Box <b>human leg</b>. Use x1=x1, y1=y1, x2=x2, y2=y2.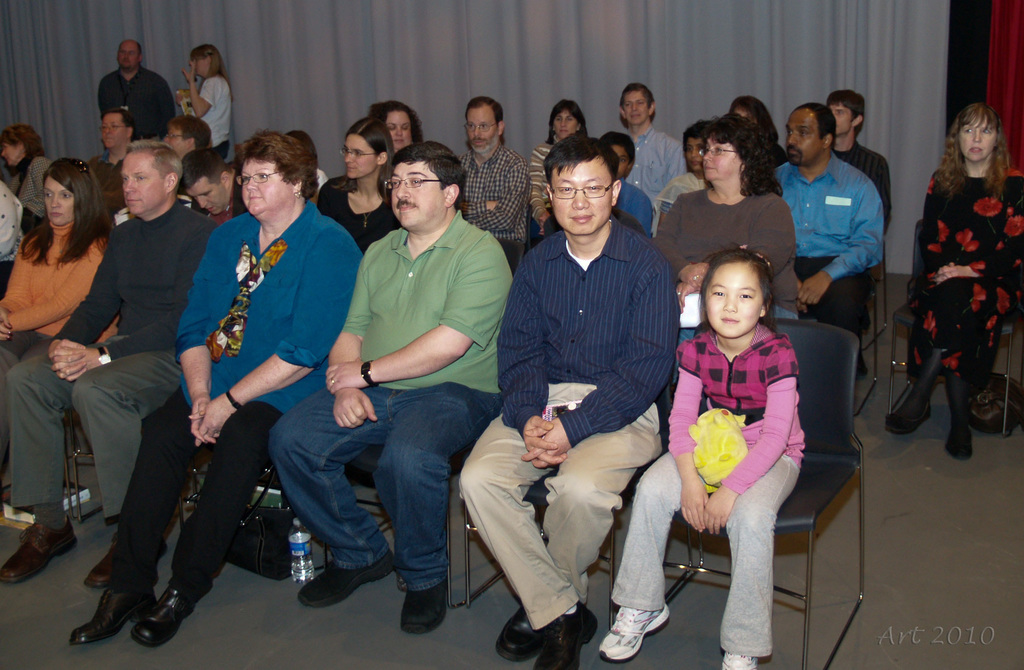
x1=269, y1=391, x2=397, y2=608.
